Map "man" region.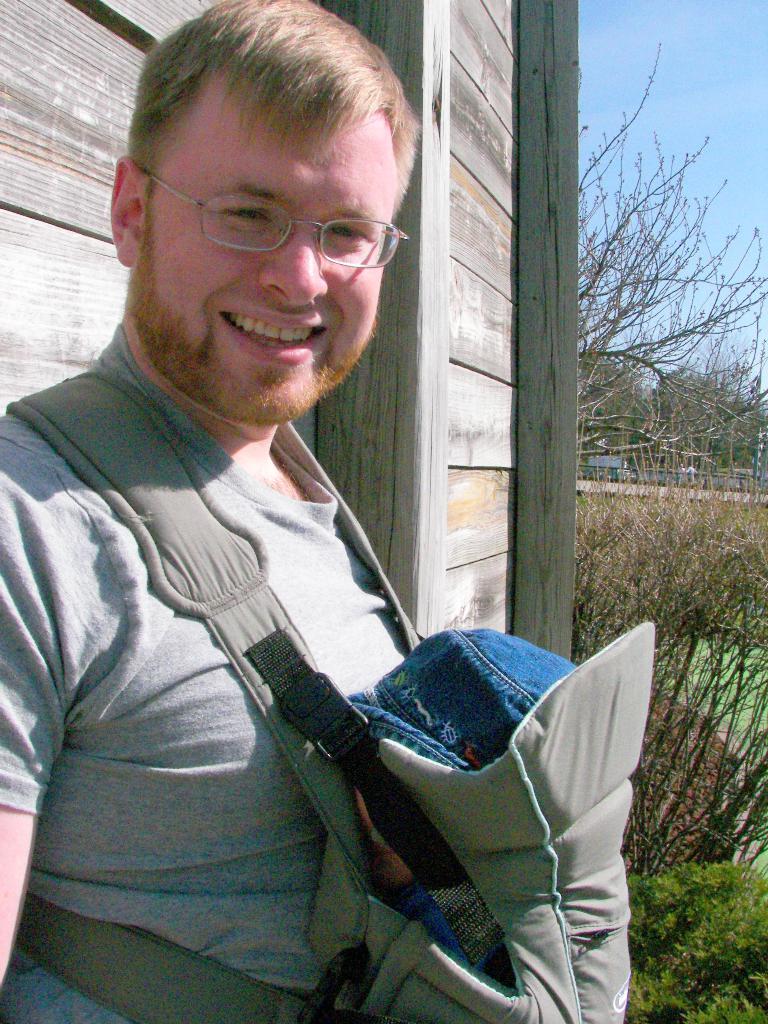
Mapped to bbox(0, 49, 618, 979).
